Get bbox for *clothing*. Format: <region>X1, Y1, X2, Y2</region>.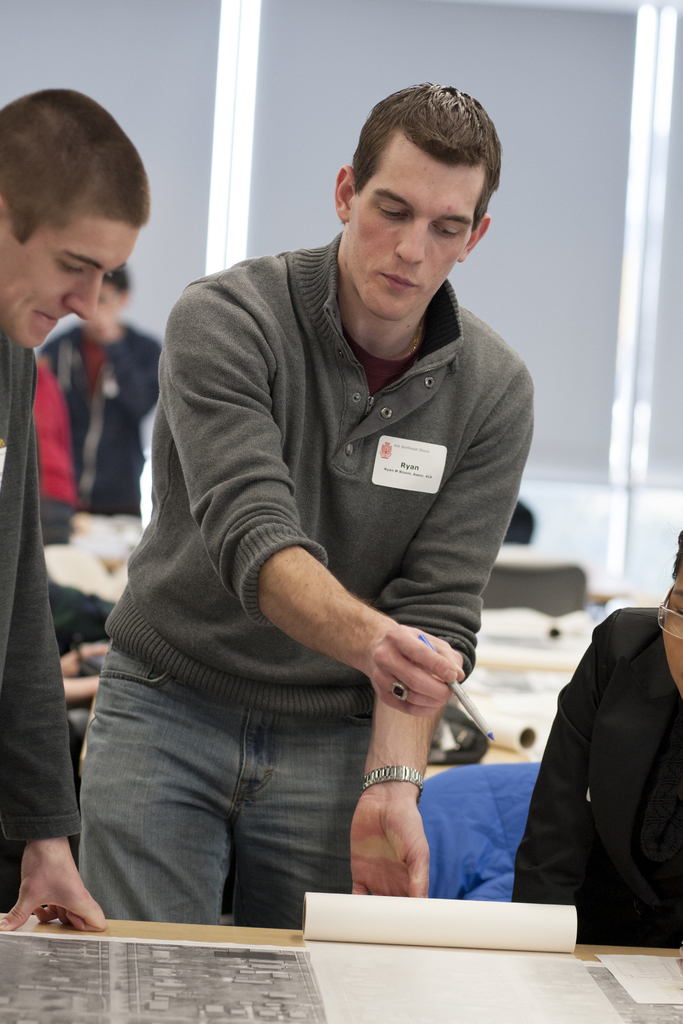
<region>0, 323, 83, 842</region>.
